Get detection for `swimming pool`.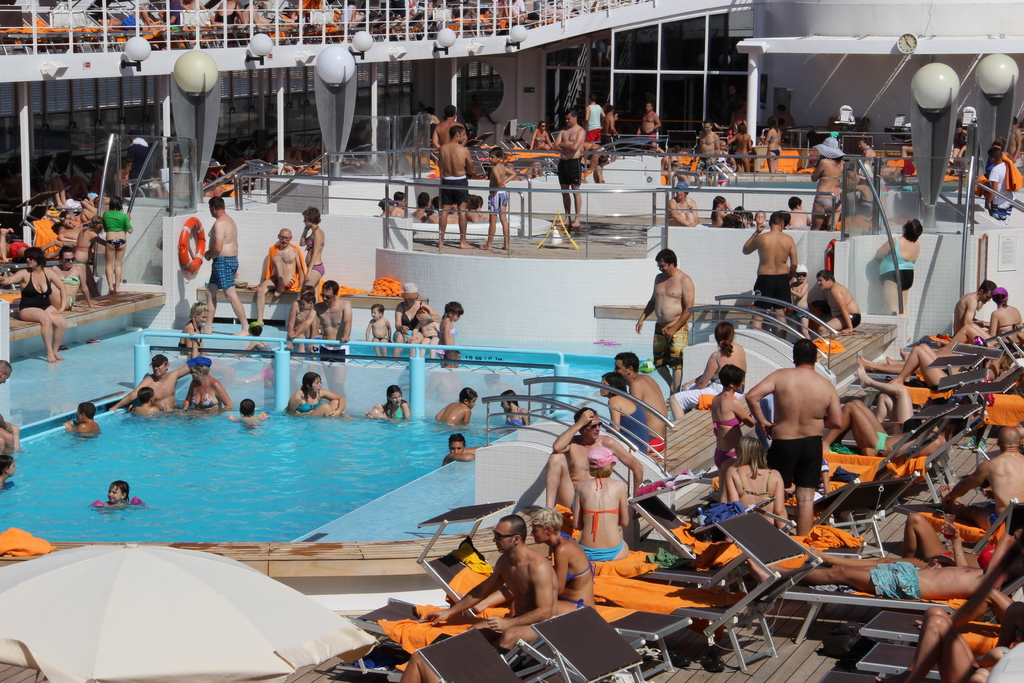
Detection: (465, 210, 766, 241).
